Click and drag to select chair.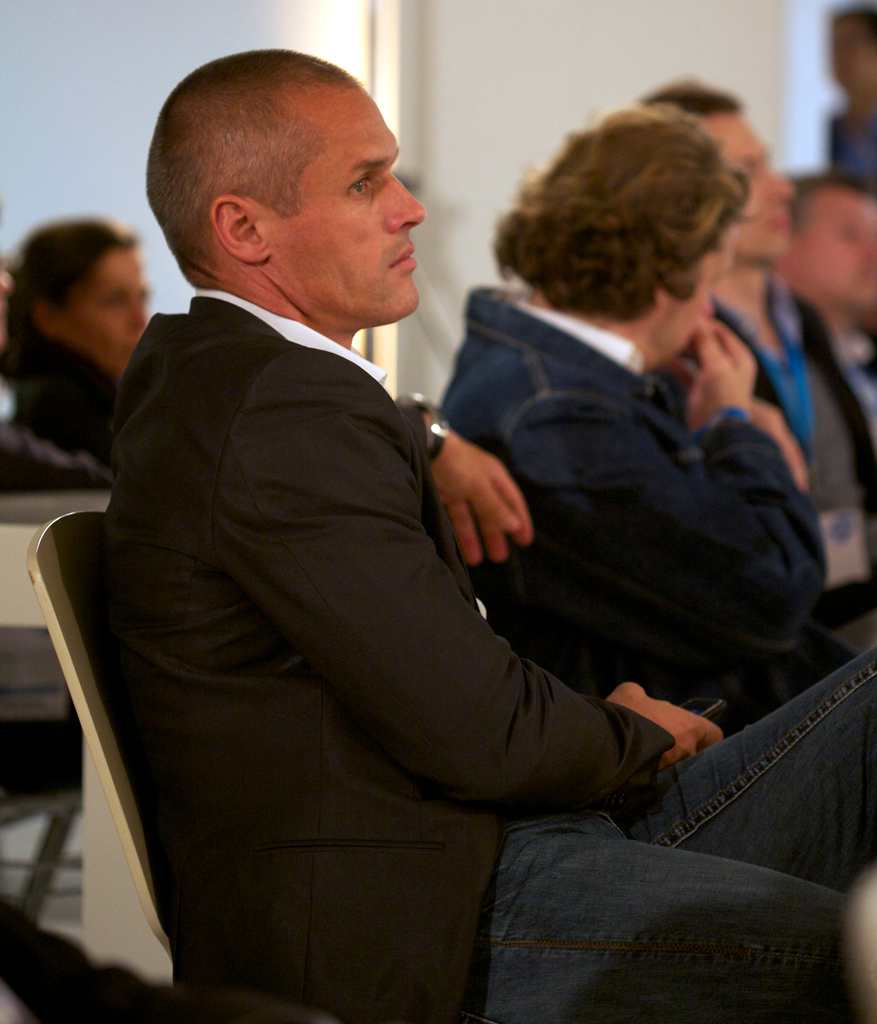
Selection: 26:509:170:984.
